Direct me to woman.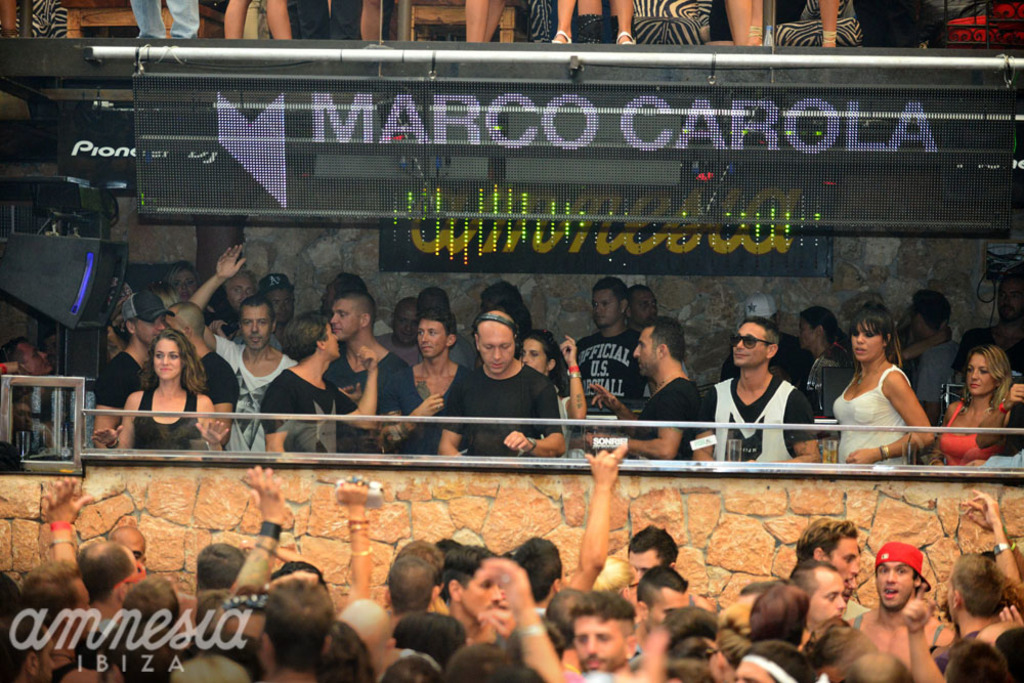
Direction: [509, 331, 599, 458].
